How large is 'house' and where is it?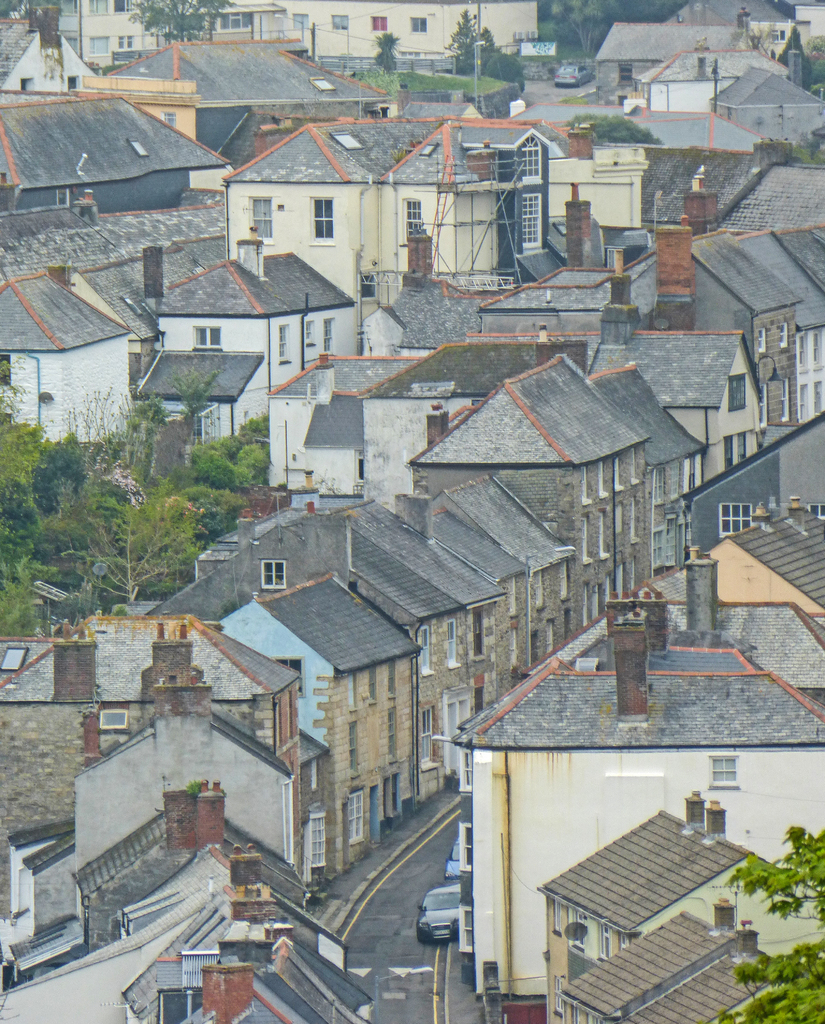
Bounding box: BBox(0, 54, 234, 230).
